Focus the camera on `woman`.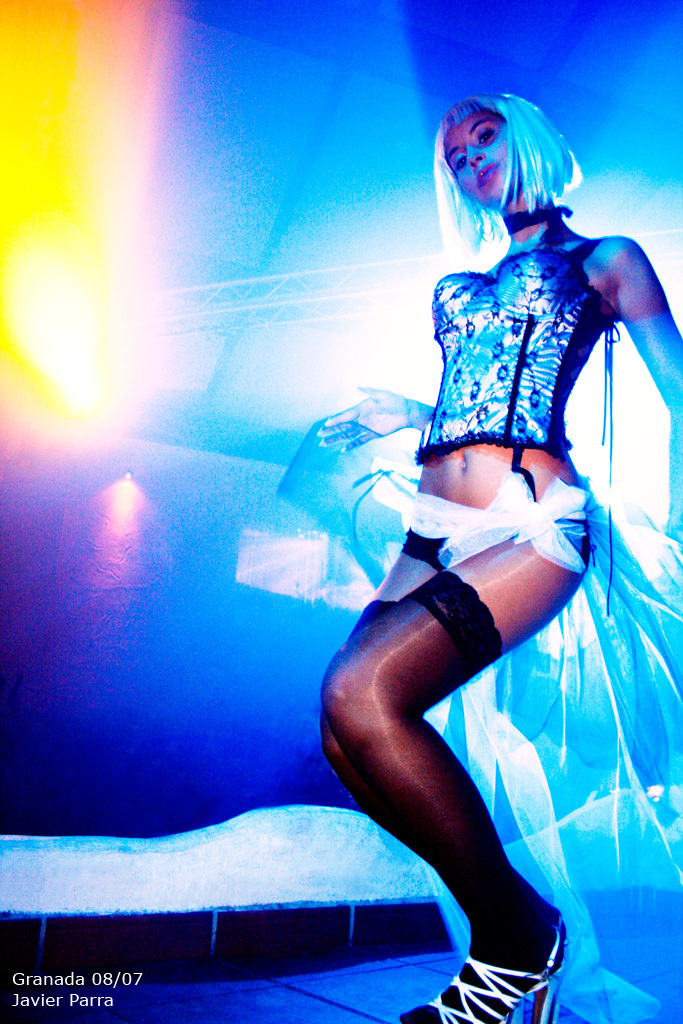
Focus region: rect(267, 109, 643, 967).
